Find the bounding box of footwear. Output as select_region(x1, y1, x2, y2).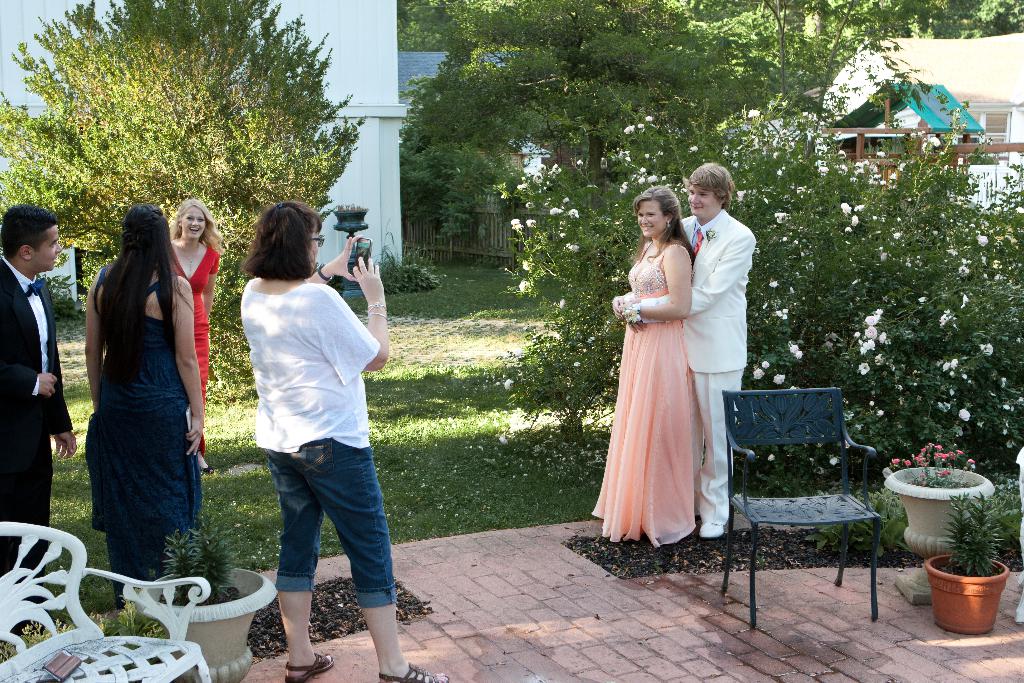
select_region(700, 520, 723, 536).
